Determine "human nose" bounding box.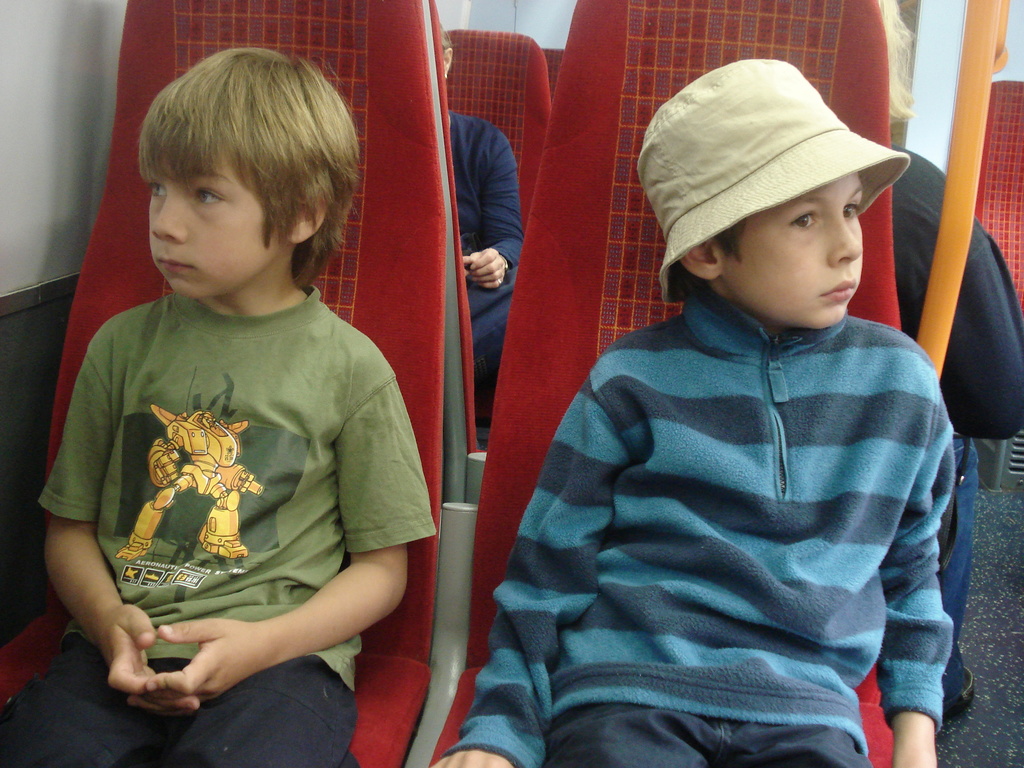
Determined: detection(149, 185, 189, 244).
